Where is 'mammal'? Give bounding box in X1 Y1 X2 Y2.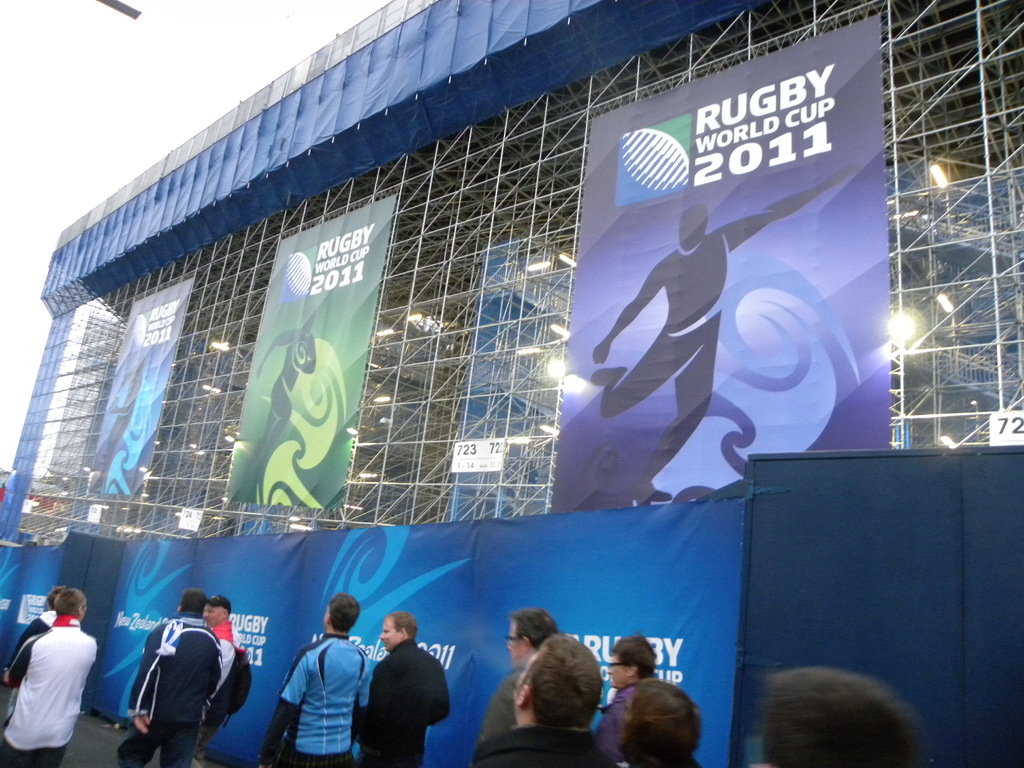
599 631 657 712.
